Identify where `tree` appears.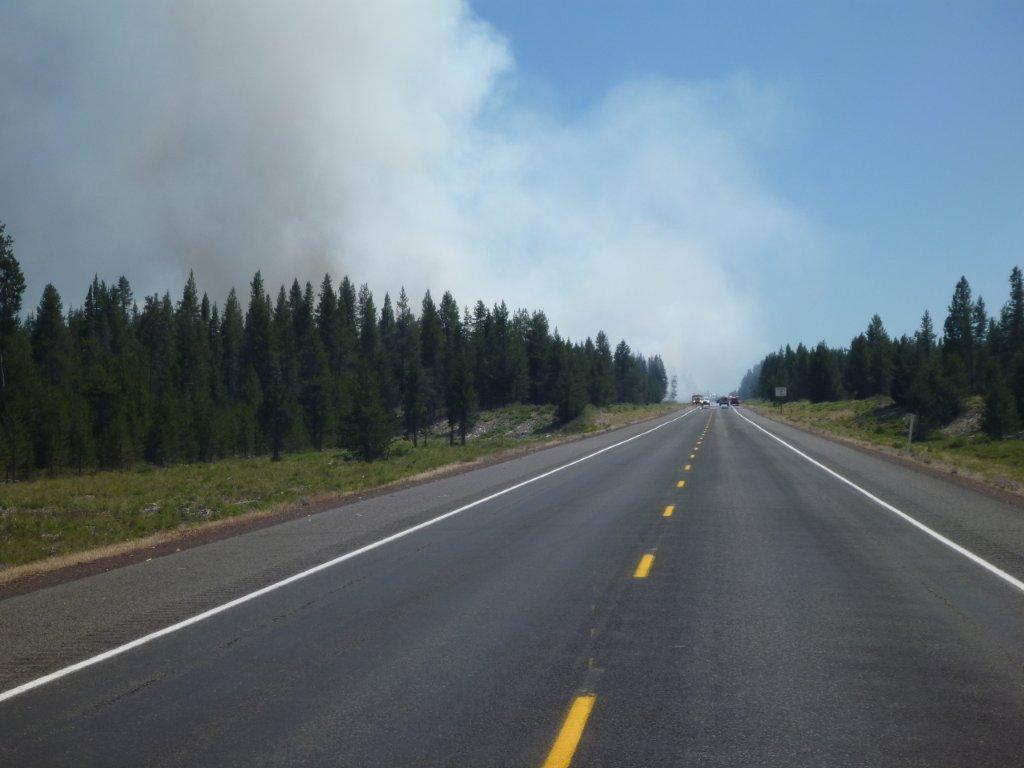
Appears at 22/279/84/489.
